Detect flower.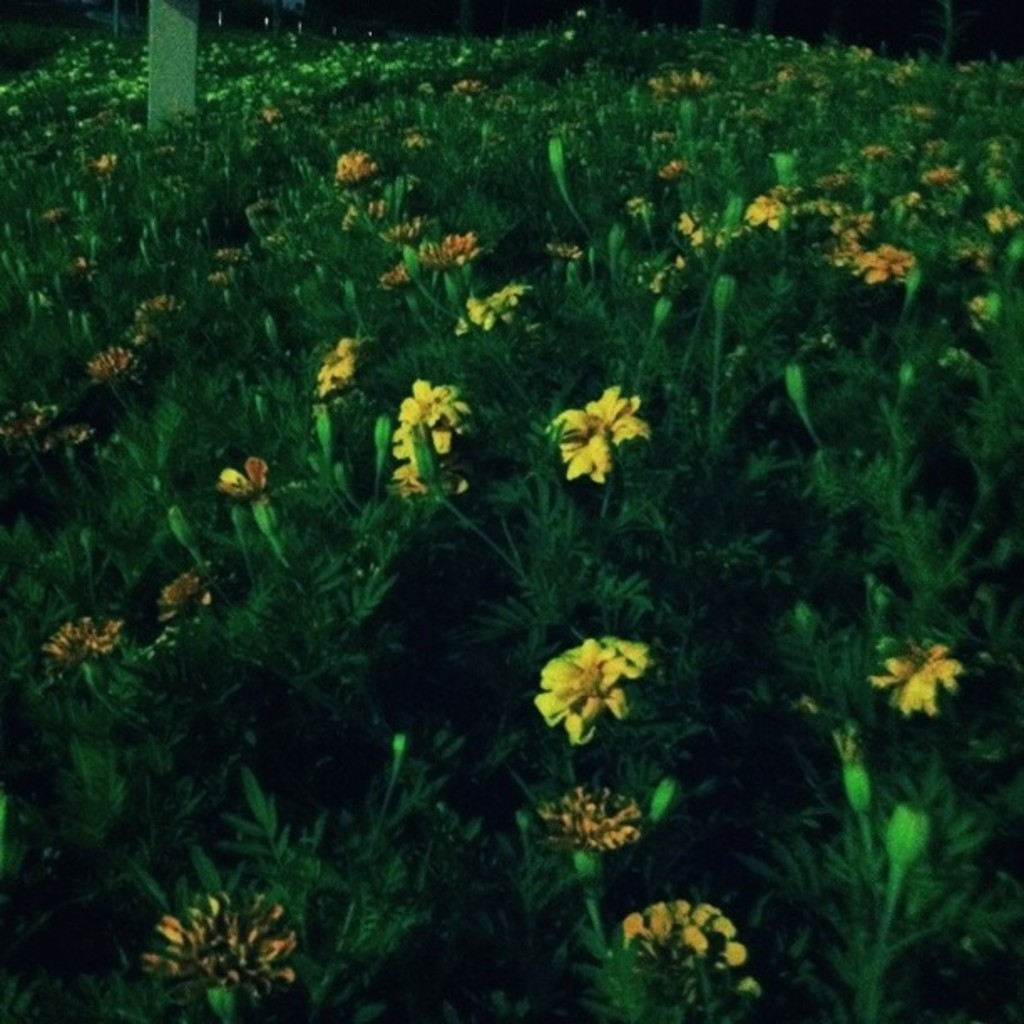
Detected at <region>405, 134, 433, 149</region>.
